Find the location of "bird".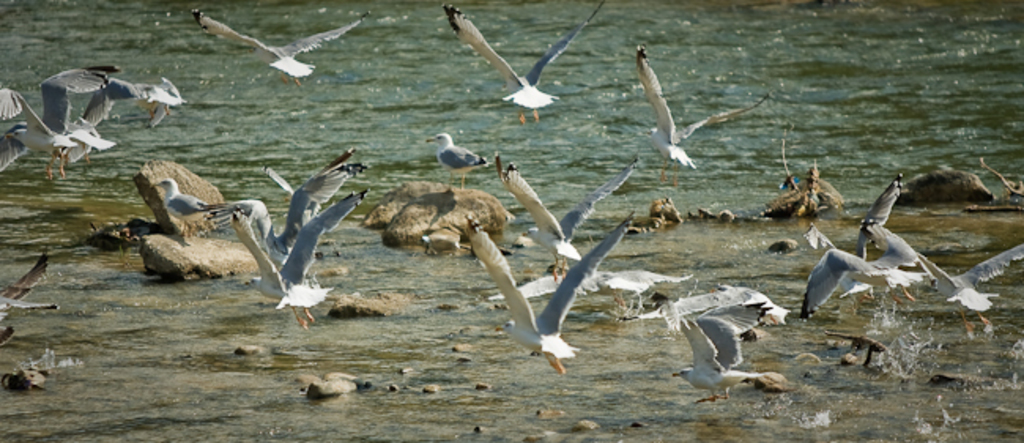
Location: <bbox>192, 6, 372, 90</bbox>.
